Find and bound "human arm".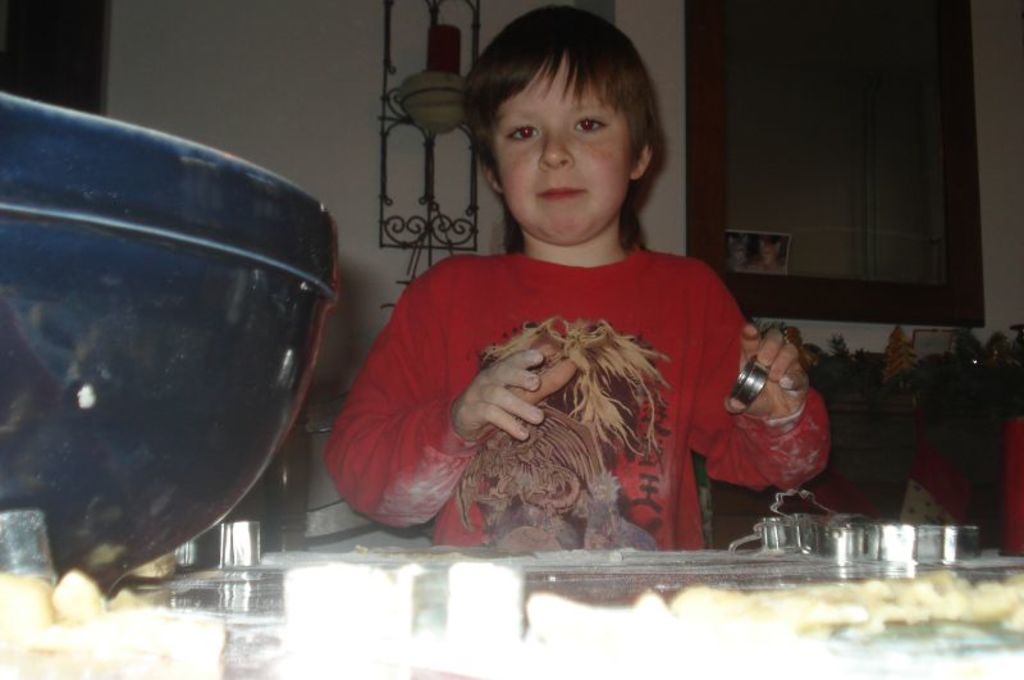
Bound: 326 286 552 529.
